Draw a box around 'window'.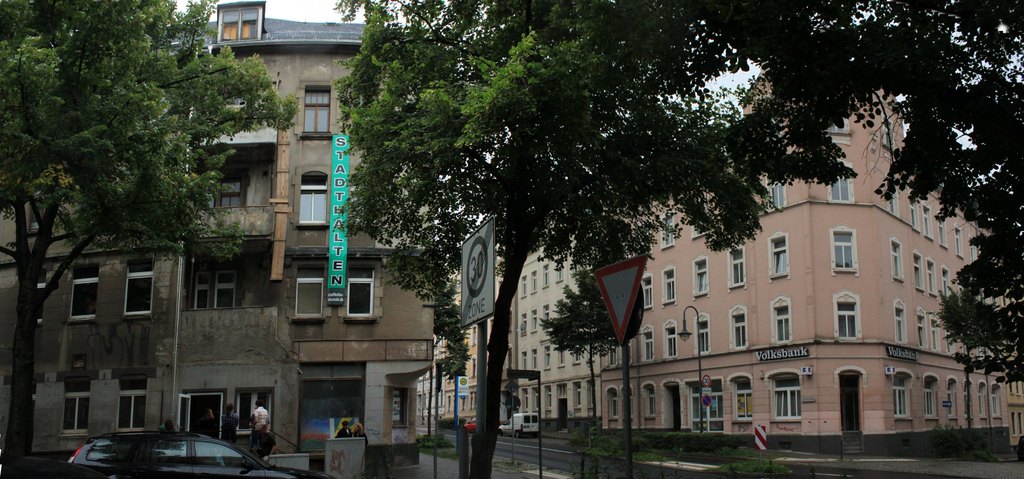
[972, 388, 980, 414].
